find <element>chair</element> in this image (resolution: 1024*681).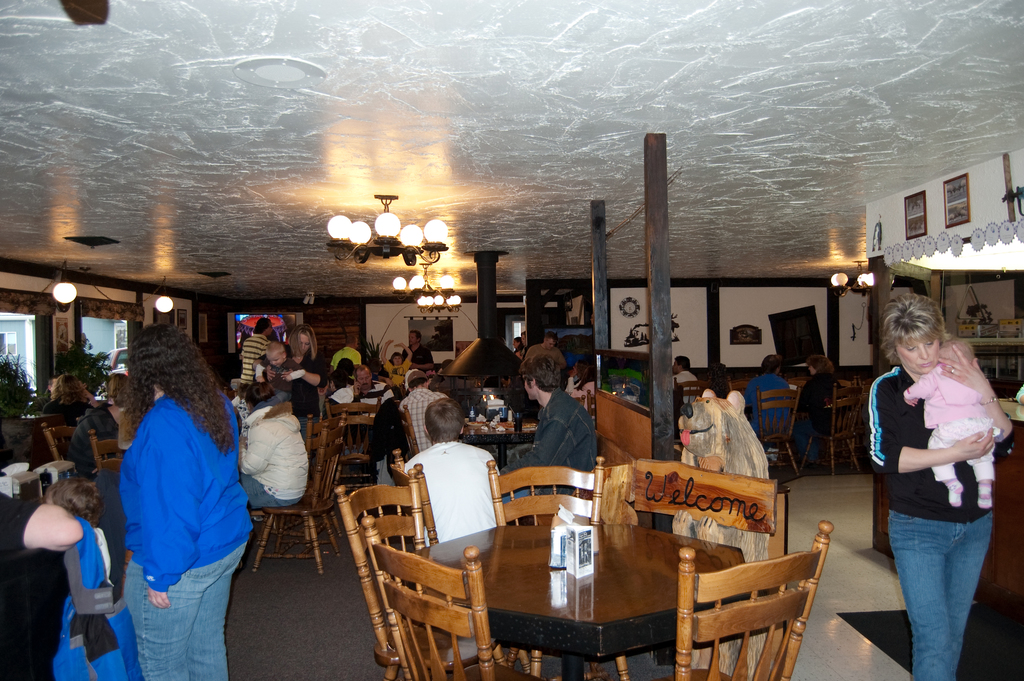
left=252, top=412, right=357, bottom=567.
